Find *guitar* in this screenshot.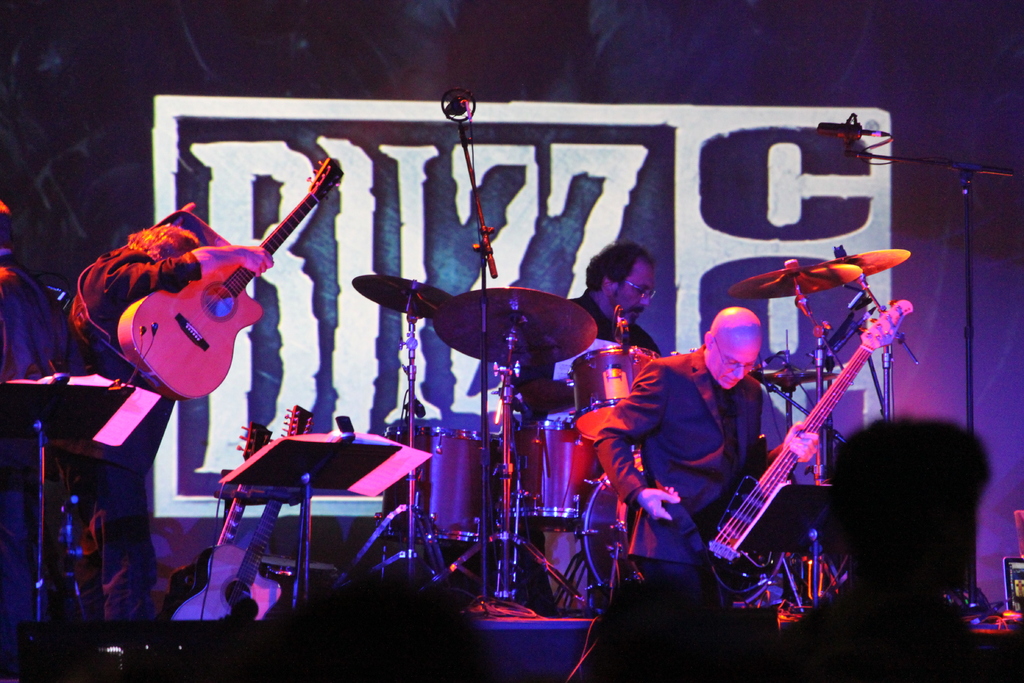
The bounding box for *guitar* is bbox=(701, 293, 910, 600).
